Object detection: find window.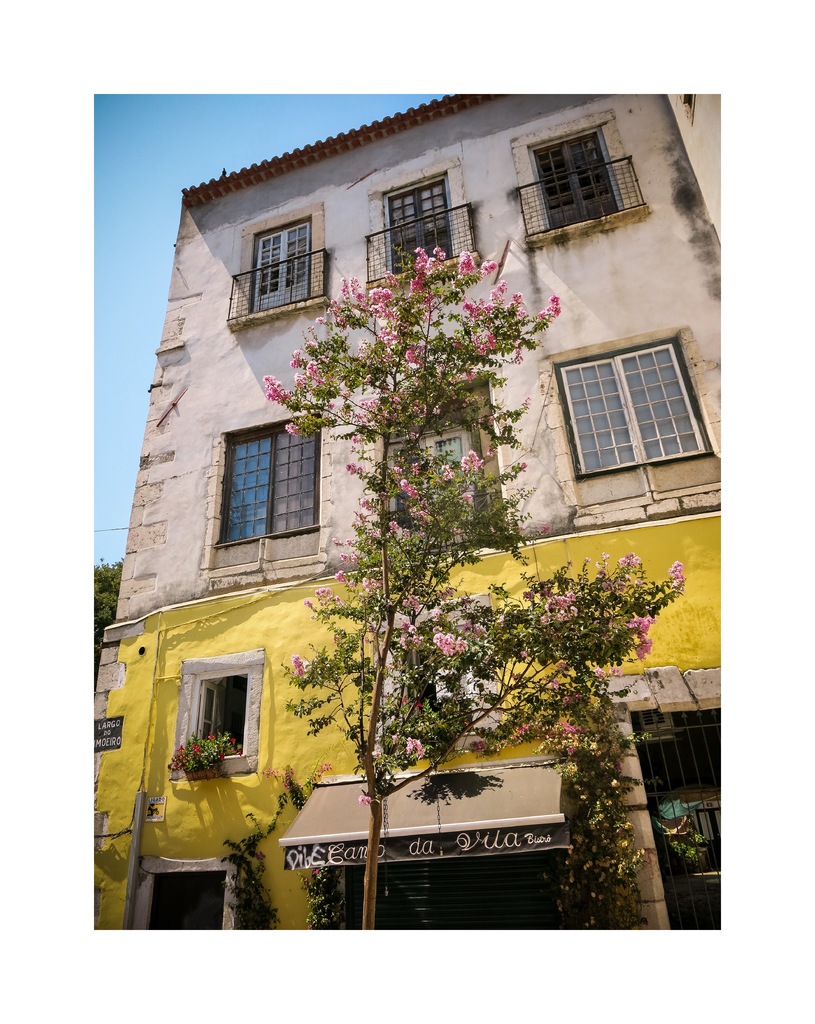
{"left": 538, "top": 127, "right": 628, "bottom": 236}.
